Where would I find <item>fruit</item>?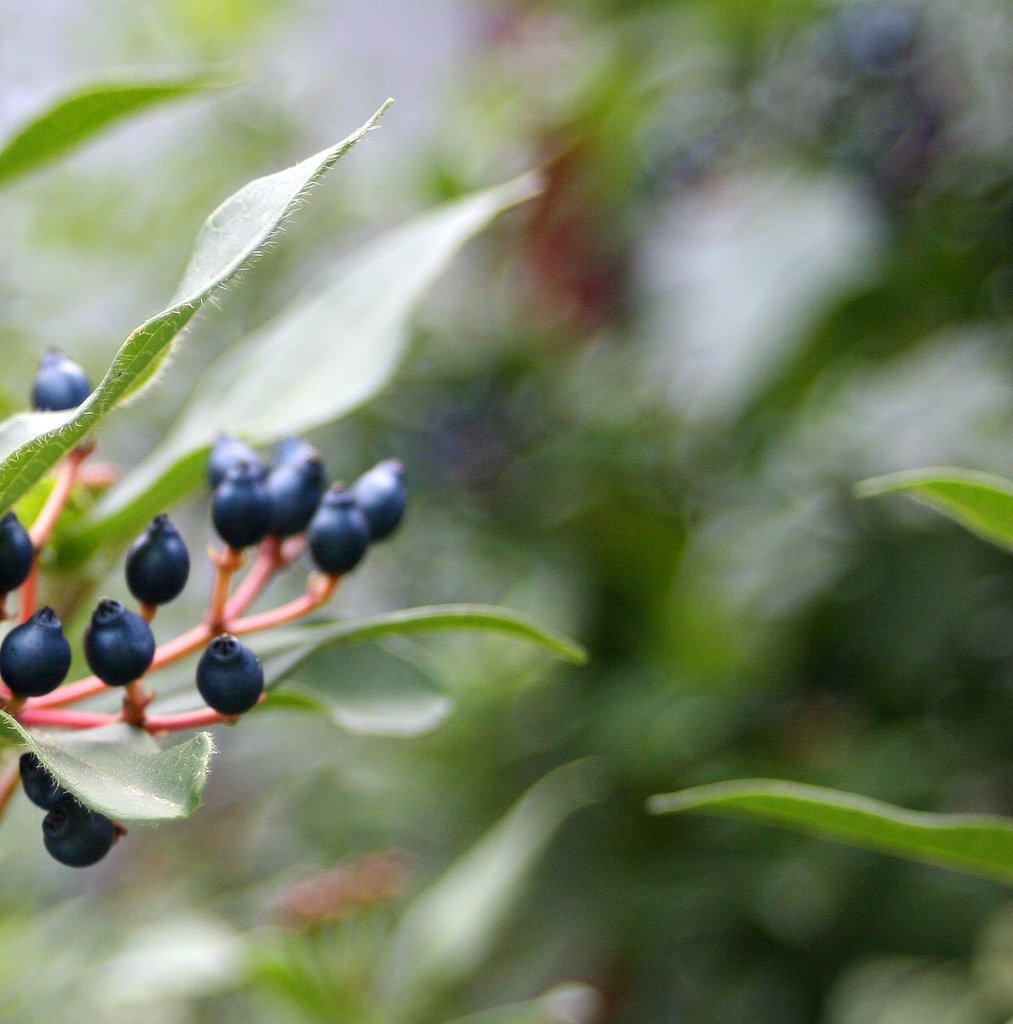
At 80 602 159 689.
